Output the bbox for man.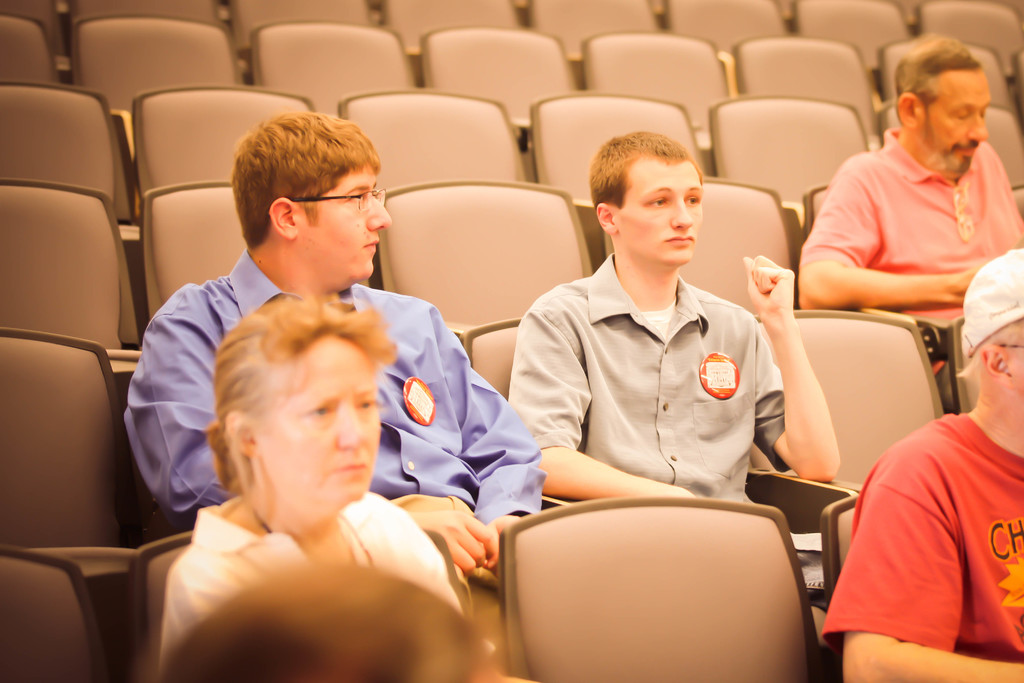
l=522, t=129, r=817, b=546.
